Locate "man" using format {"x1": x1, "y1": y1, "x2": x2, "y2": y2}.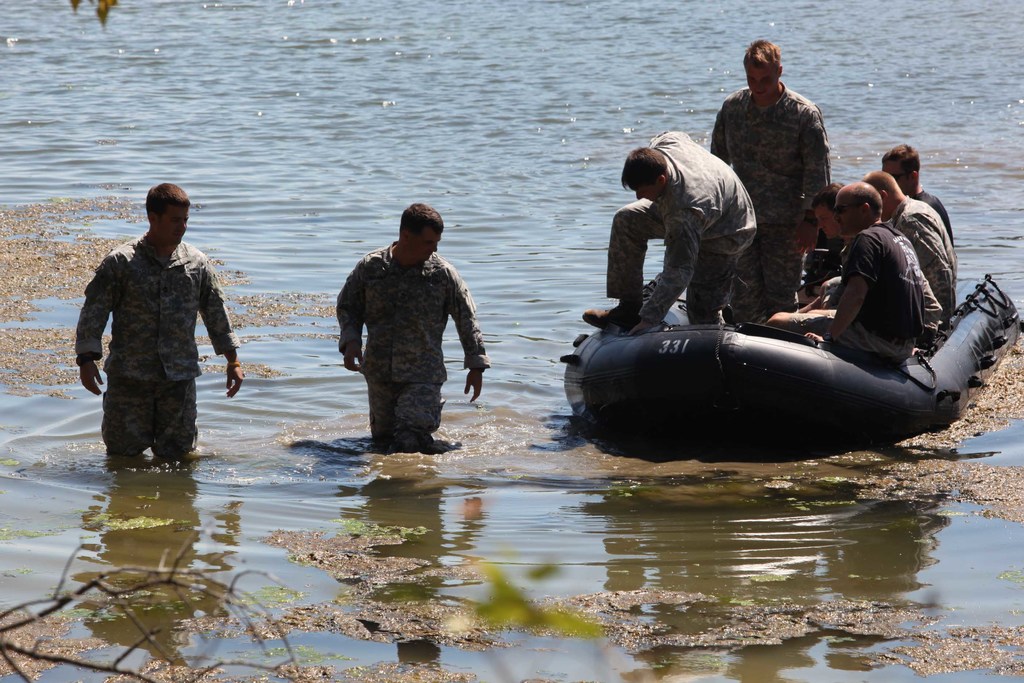
{"x1": 822, "y1": 168, "x2": 954, "y2": 319}.
